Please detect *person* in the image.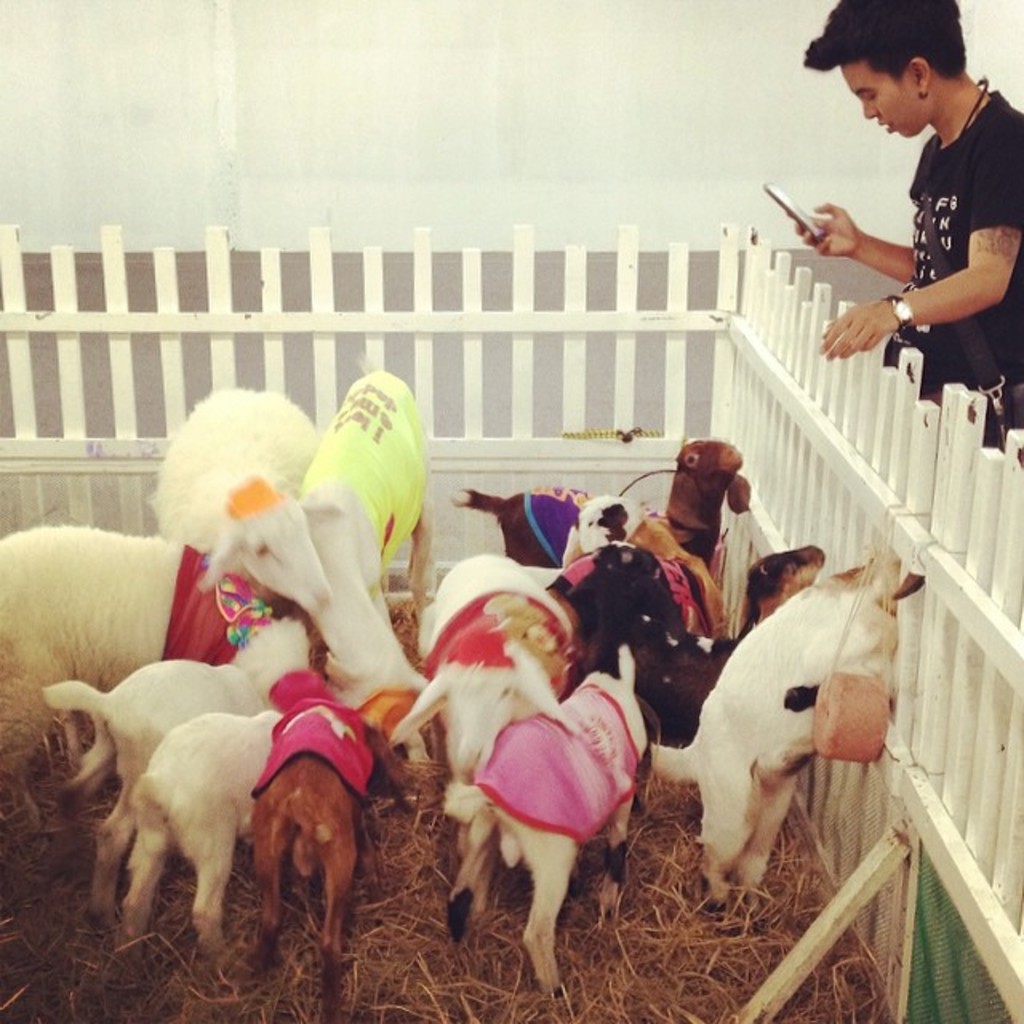
{"left": 800, "top": 26, "right": 1010, "bottom": 432}.
